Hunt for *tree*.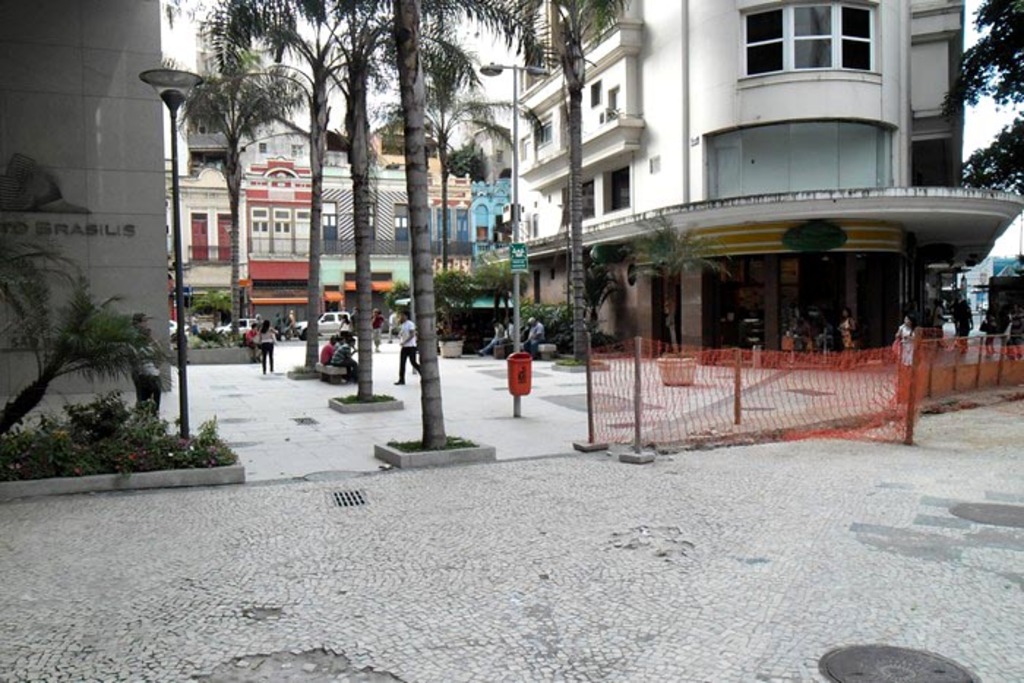
Hunted down at locate(370, 80, 546, 290).
